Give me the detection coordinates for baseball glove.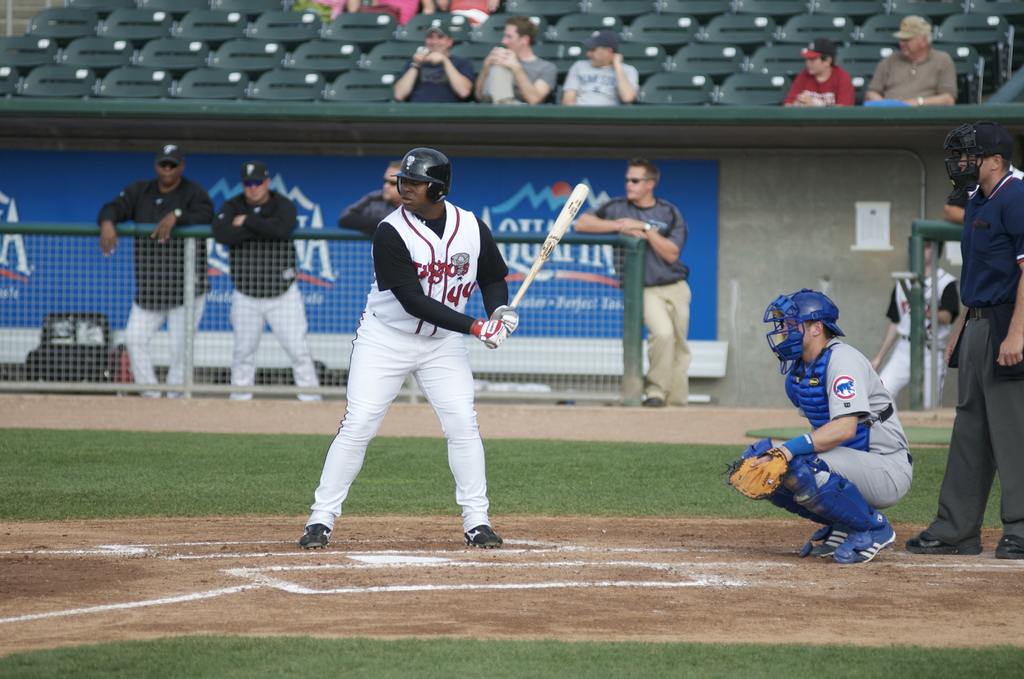
BBox(726, 443, 788, 497).
